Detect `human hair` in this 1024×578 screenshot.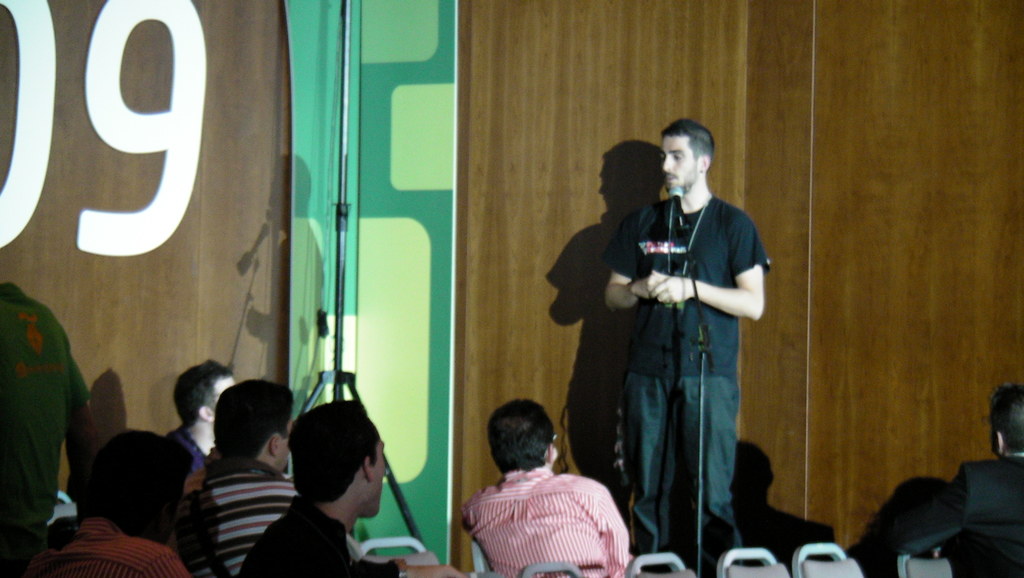
Detection: 987 381 1023 453.
